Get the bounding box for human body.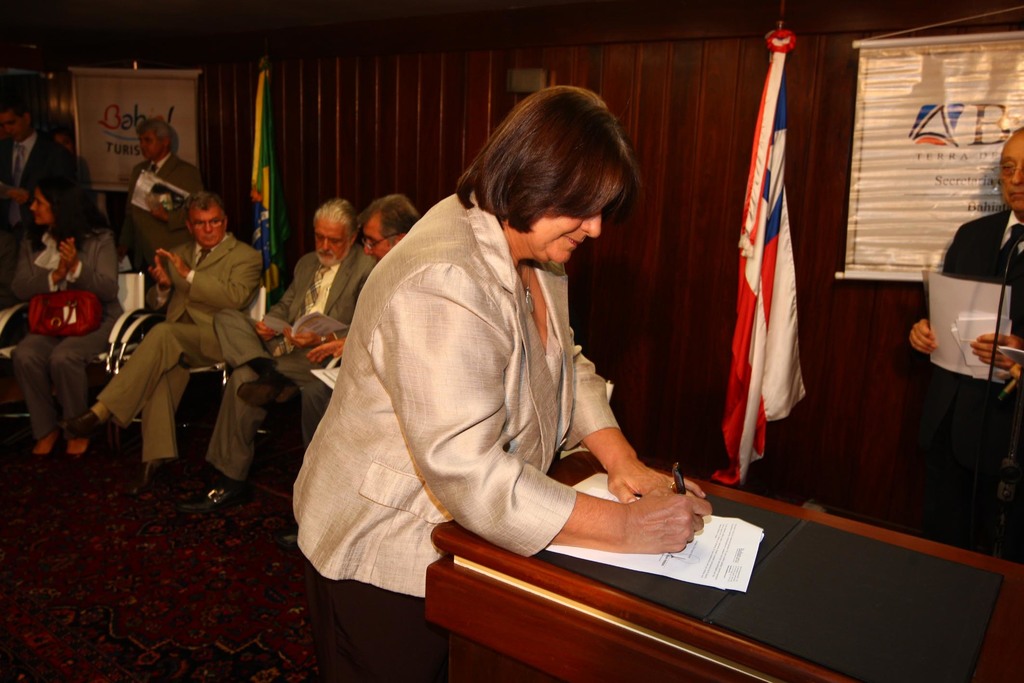
bbox(0, 99, 71, 227).
